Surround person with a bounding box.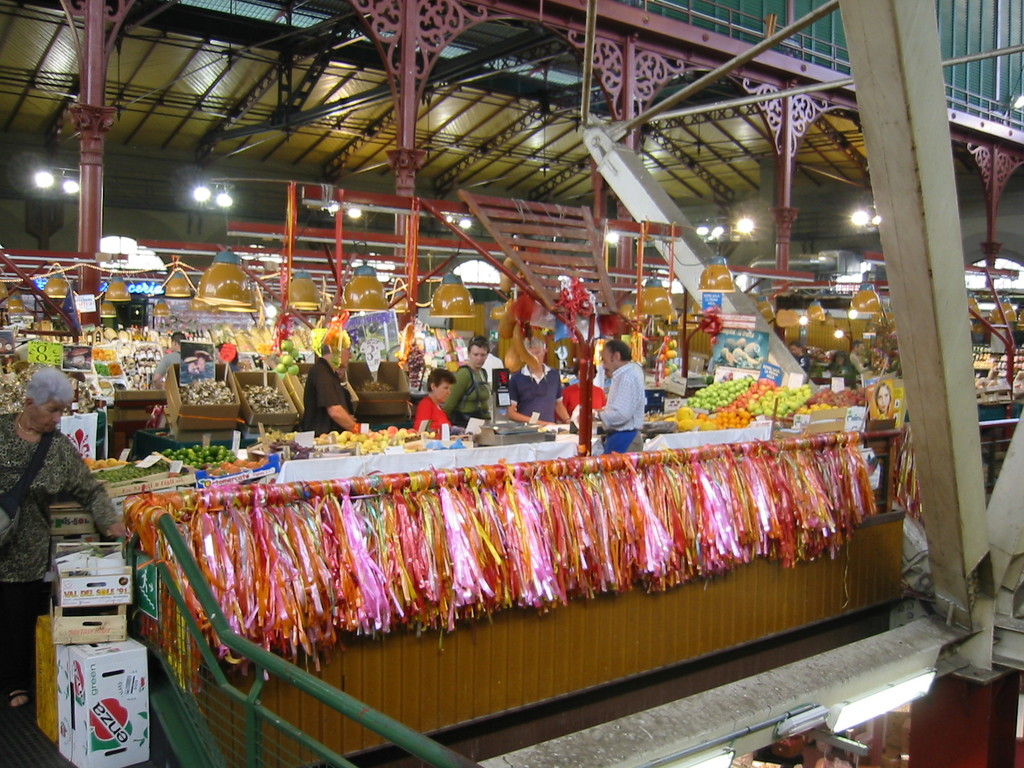
detection(412, 367, 459, 436).
